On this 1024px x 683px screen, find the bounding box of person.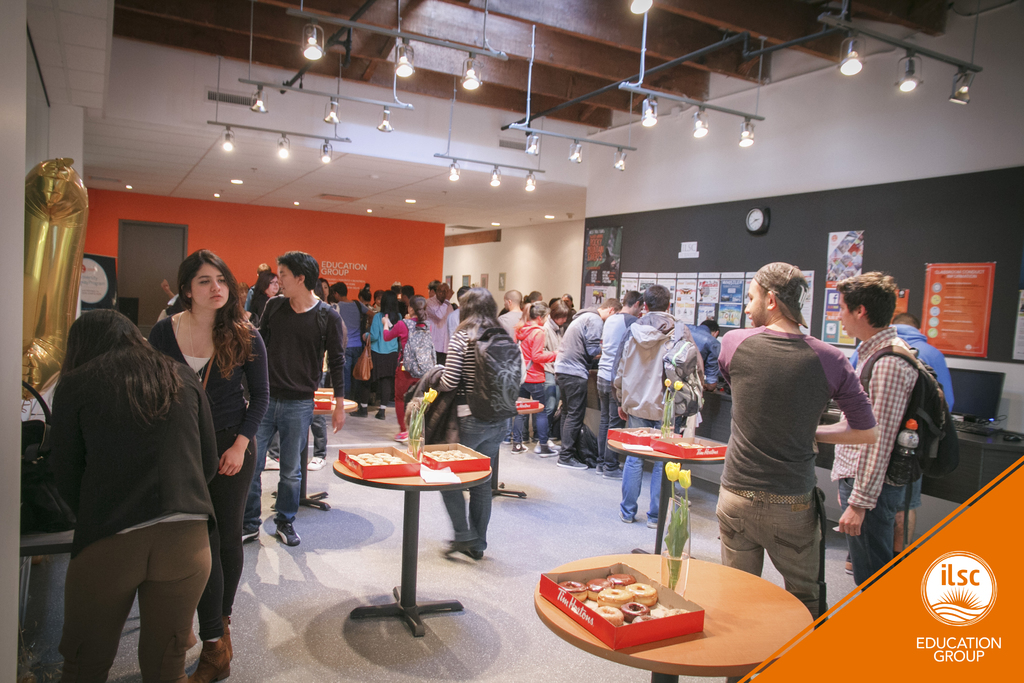
Bounding box: 833:264:945:586.
